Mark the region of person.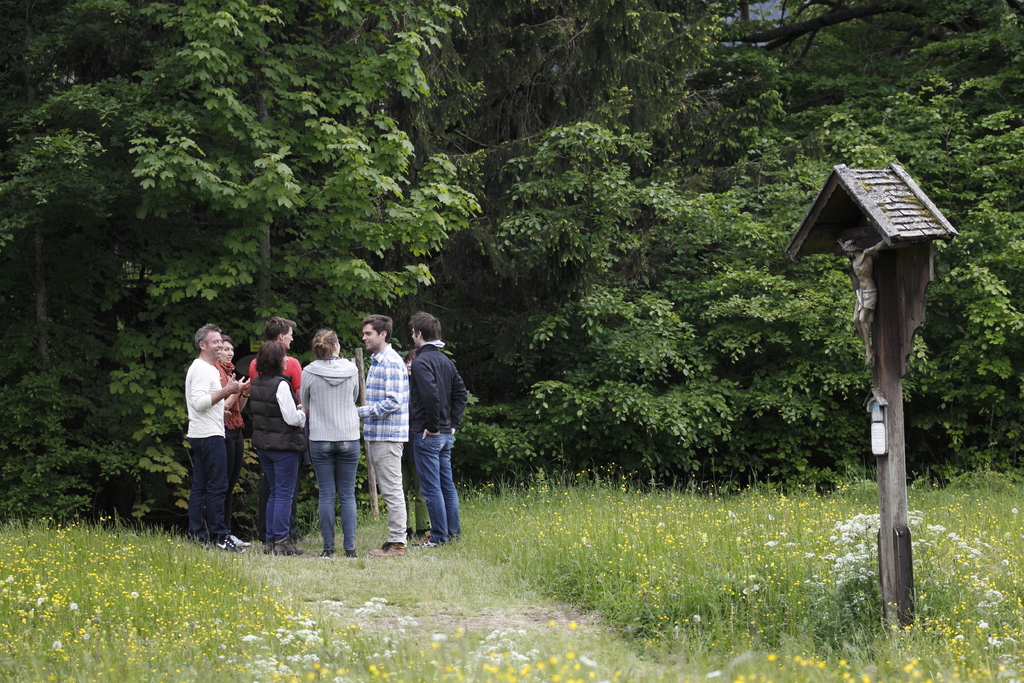
Region: 178, 318, 248, 560.
